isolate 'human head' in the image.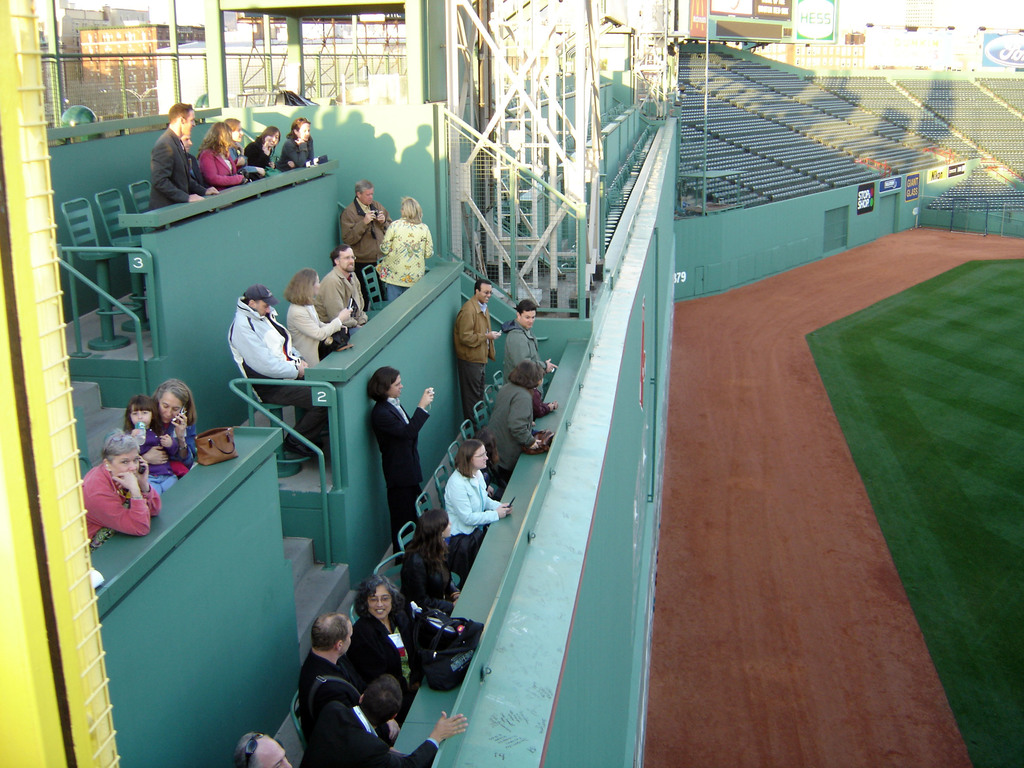
Isolated region: detection(211, 119, 230, 145).
